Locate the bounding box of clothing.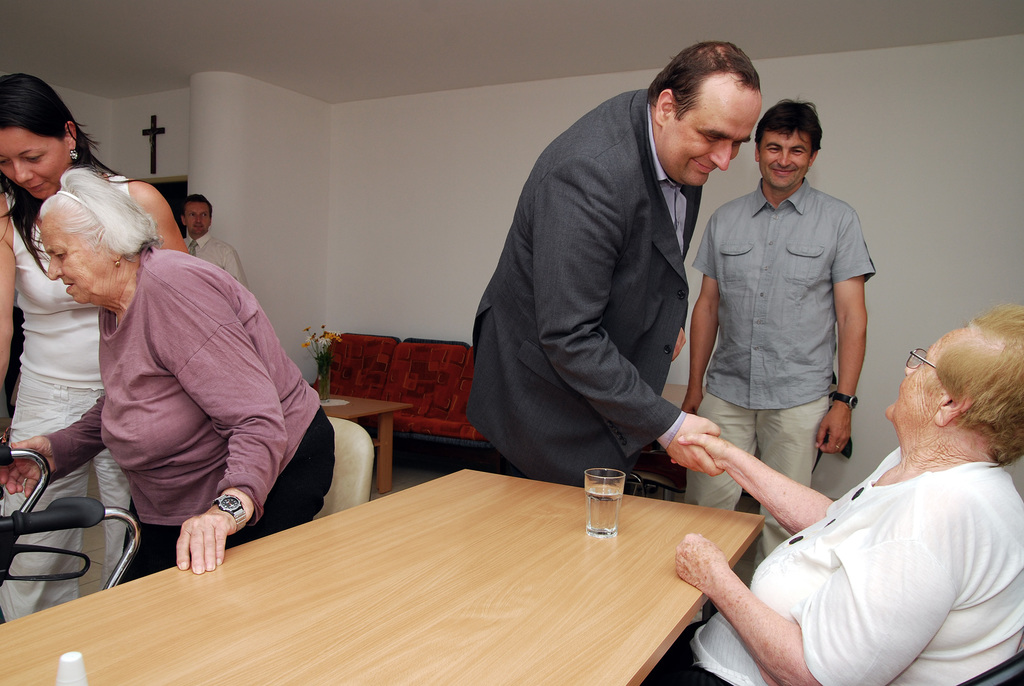
Bounding box: 776, 392, 1013, 668.
